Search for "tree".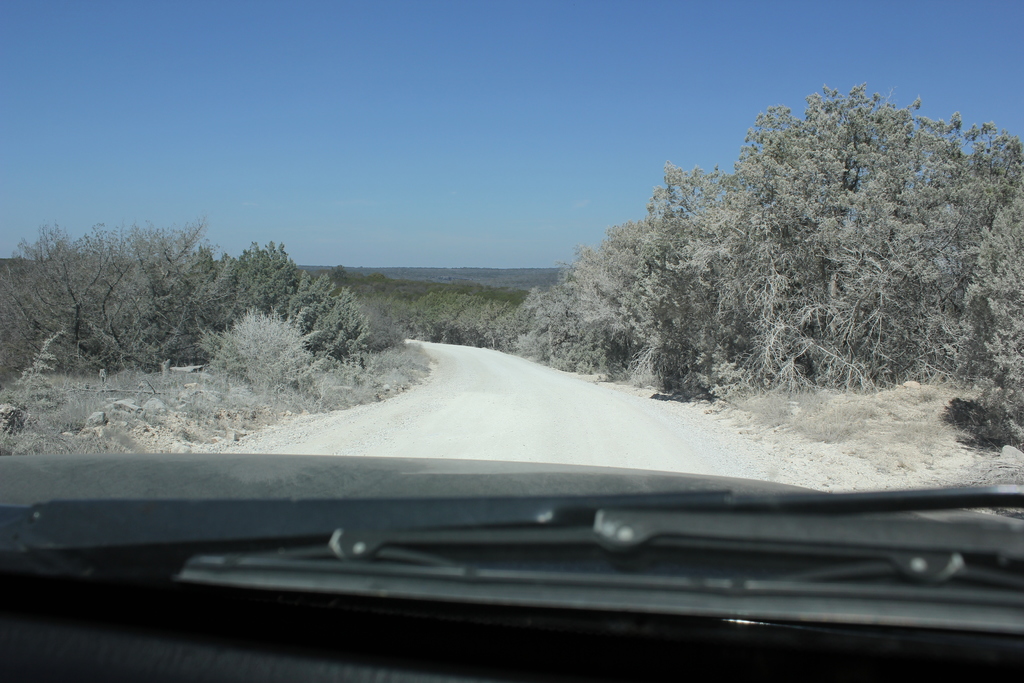
Found at region(568, 220, 687, 362).
